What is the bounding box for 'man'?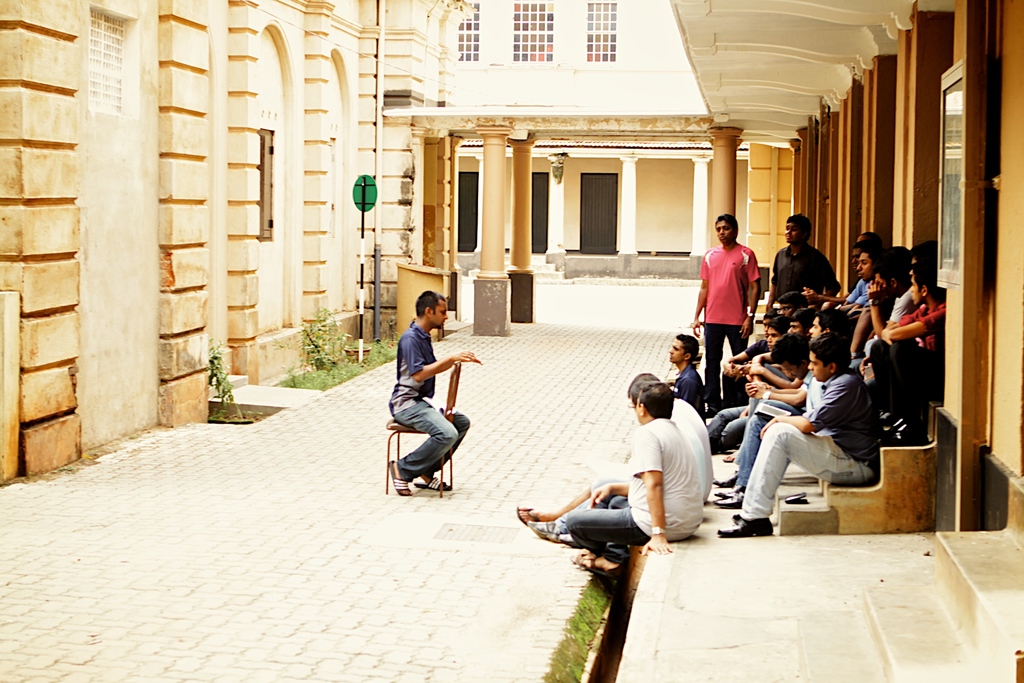
(left=767, top=207, right=844, bottom=316).
